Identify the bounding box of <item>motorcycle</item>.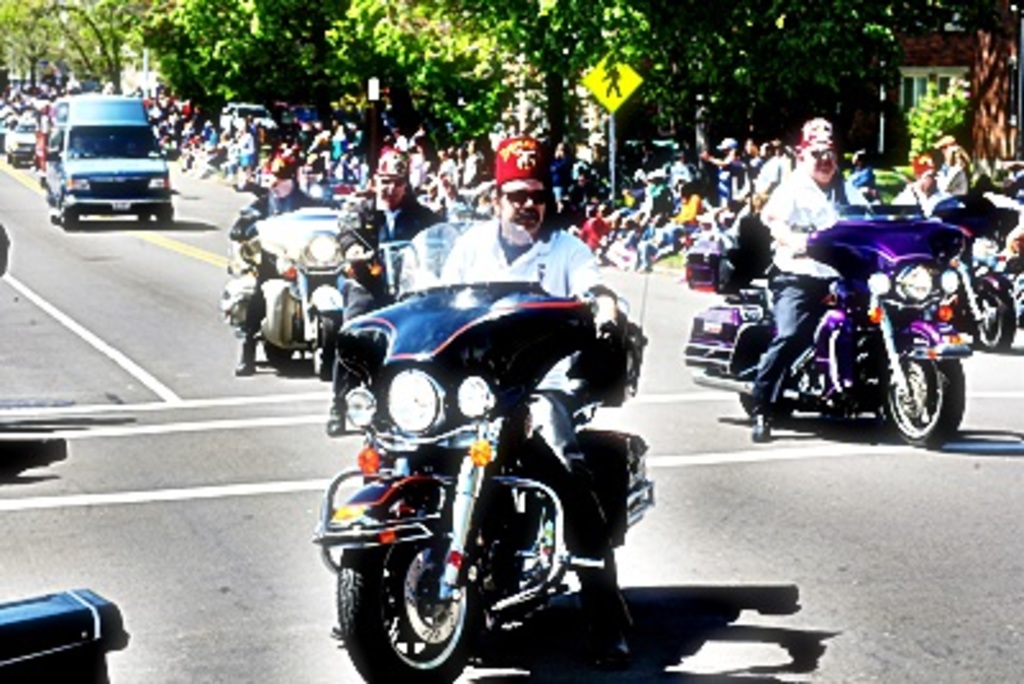
315,282,732,683.
